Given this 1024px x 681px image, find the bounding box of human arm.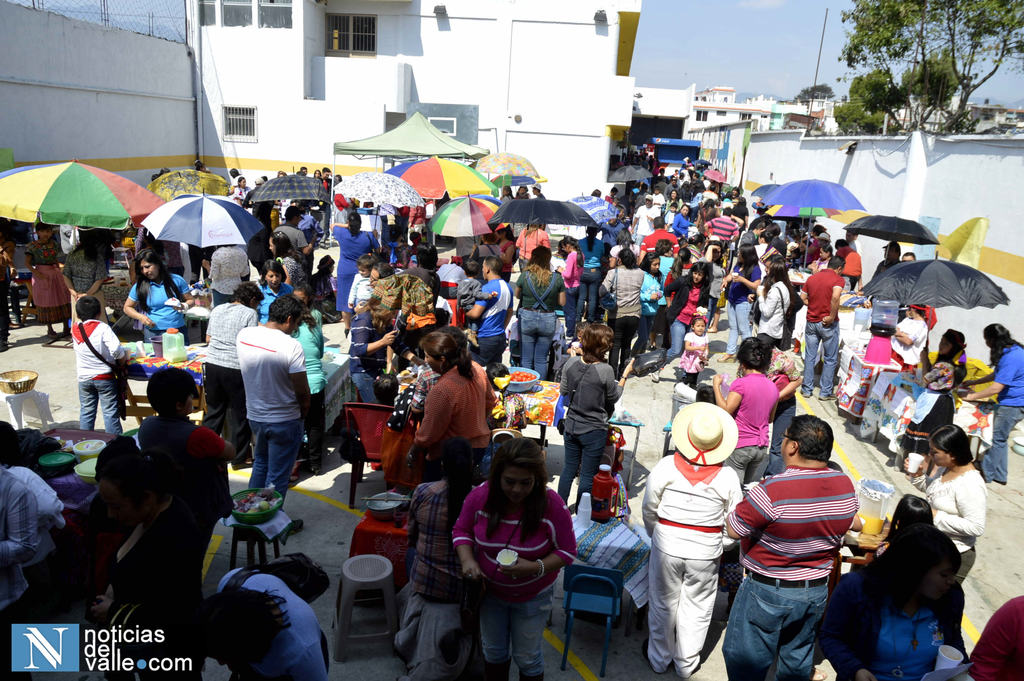
l=287, t=343, r=312, b=411.
